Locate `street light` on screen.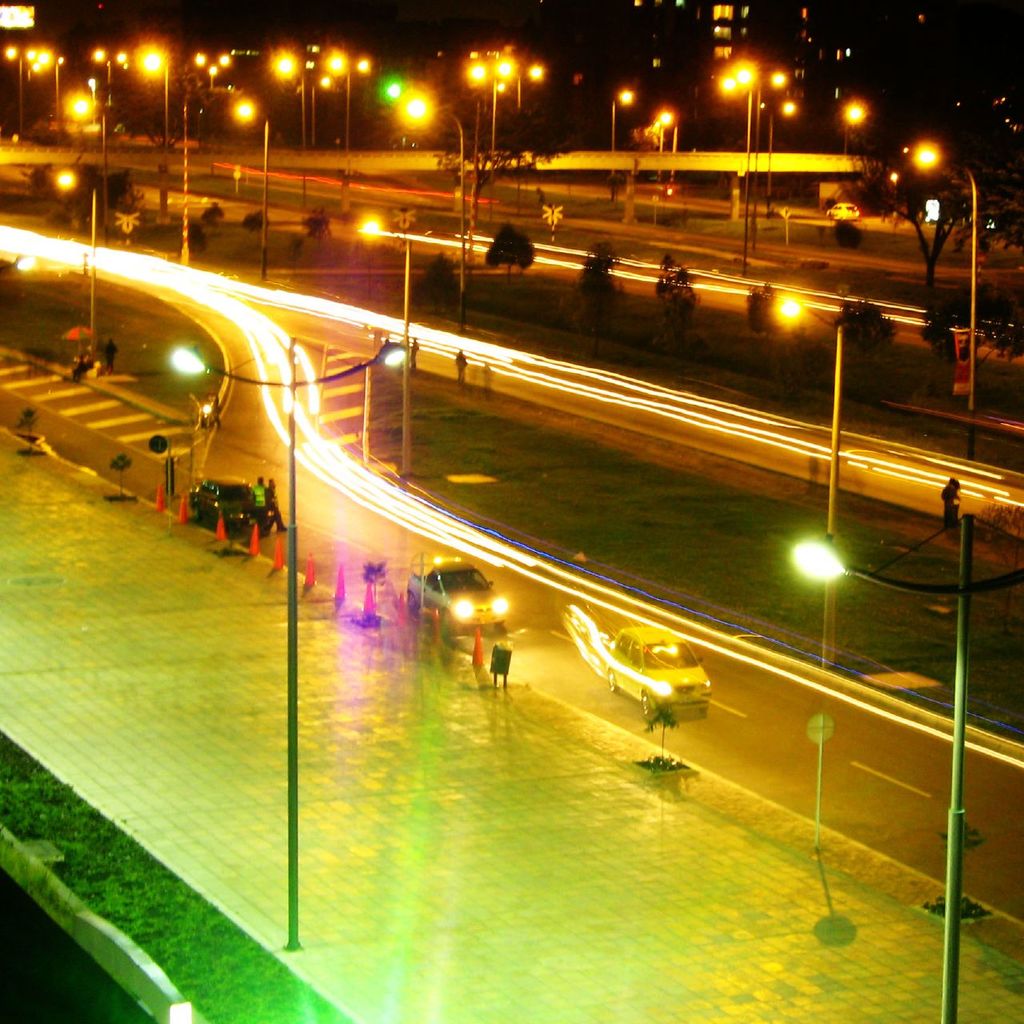
On screen at pyautogui.locateOnScreen(140, 48, 168, 152).
